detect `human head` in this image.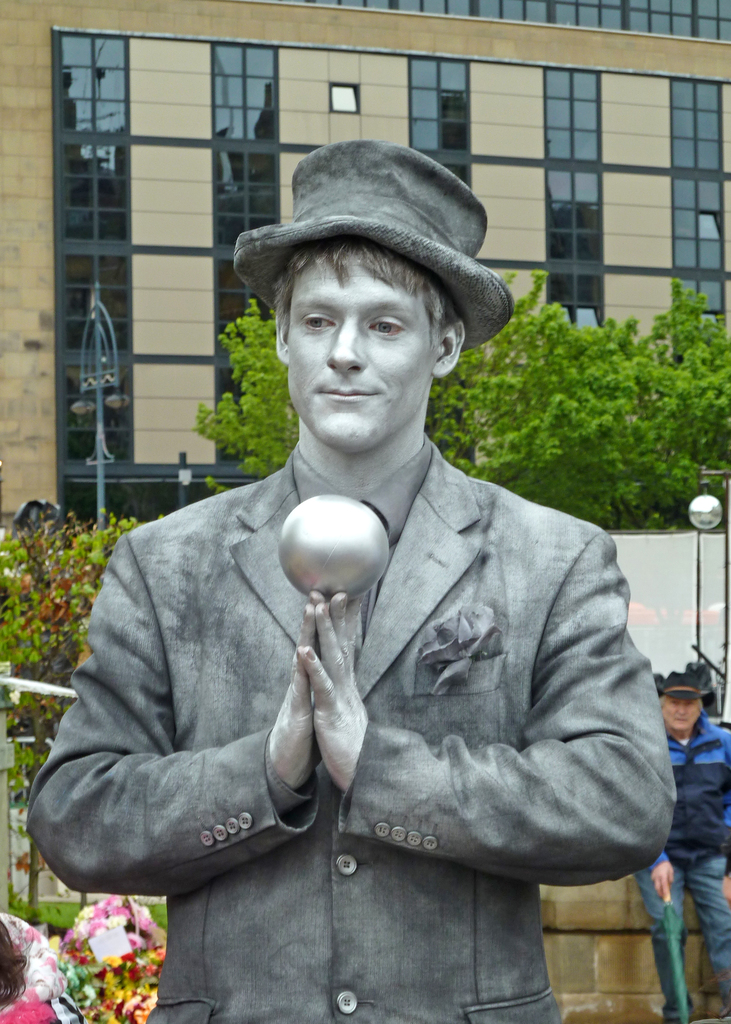
Detection: [265, 232, 467, 449].
